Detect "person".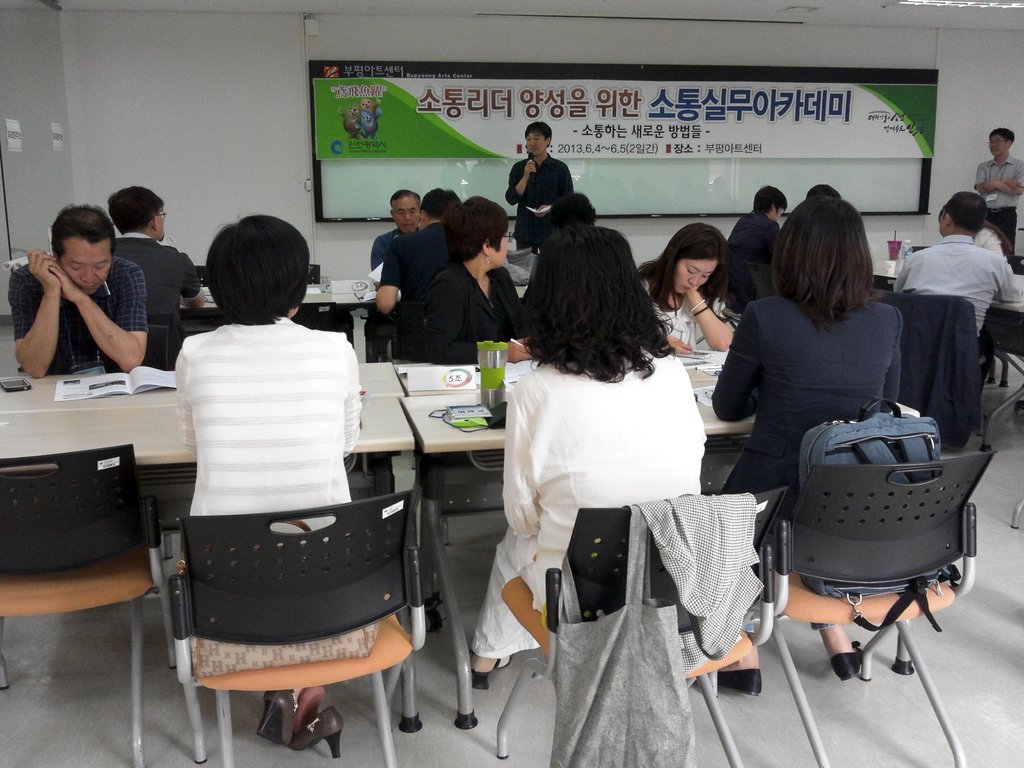
Detected at <box>361,188,423,274</box>.
